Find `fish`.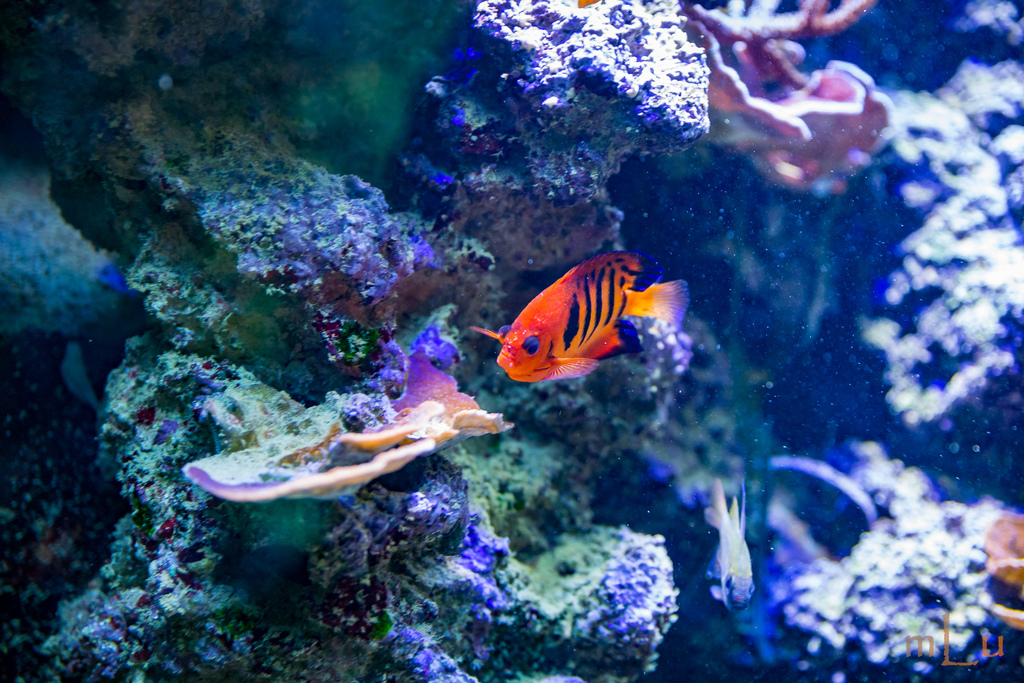
<box>696,479,756,620</box>.
